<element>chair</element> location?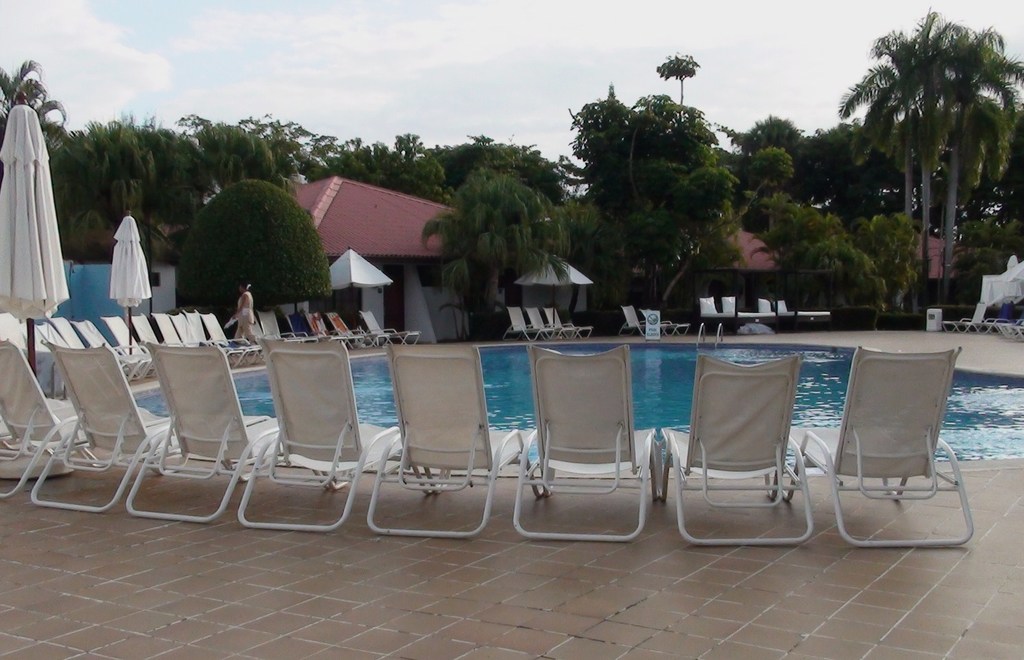
l=788, t=344, r=978, b=549
